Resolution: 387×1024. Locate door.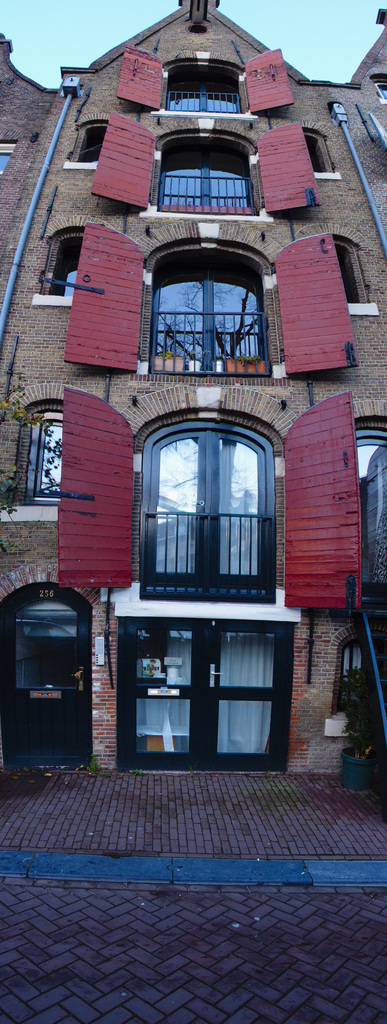
bbox=(88, 111, 320, 218).
